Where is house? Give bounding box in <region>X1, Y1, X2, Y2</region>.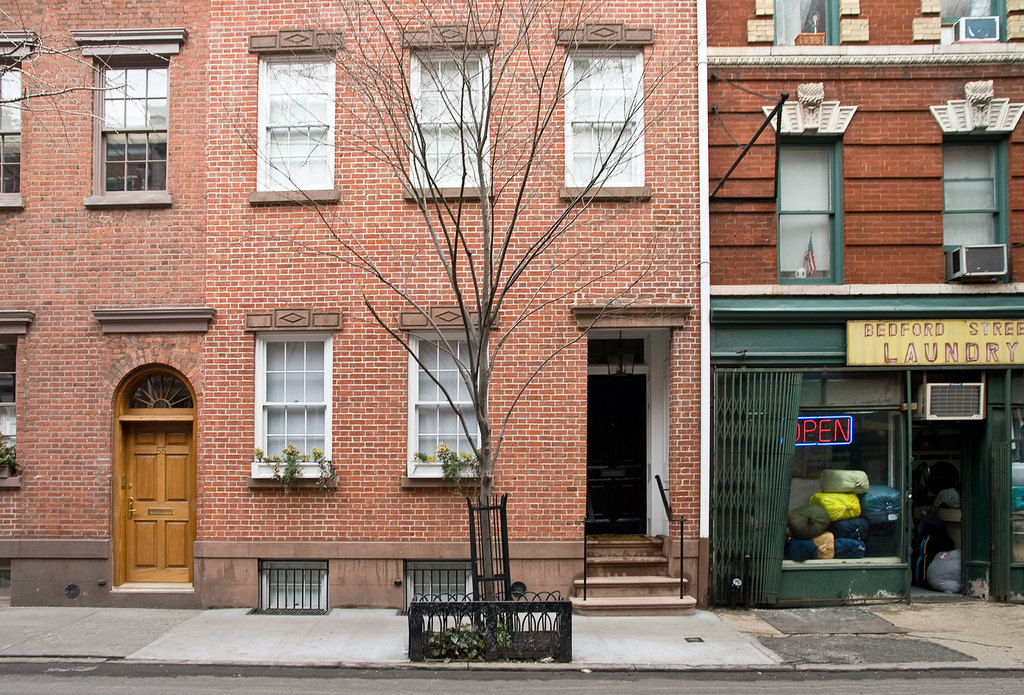
<region>81, 3, 937, 626</region>.
